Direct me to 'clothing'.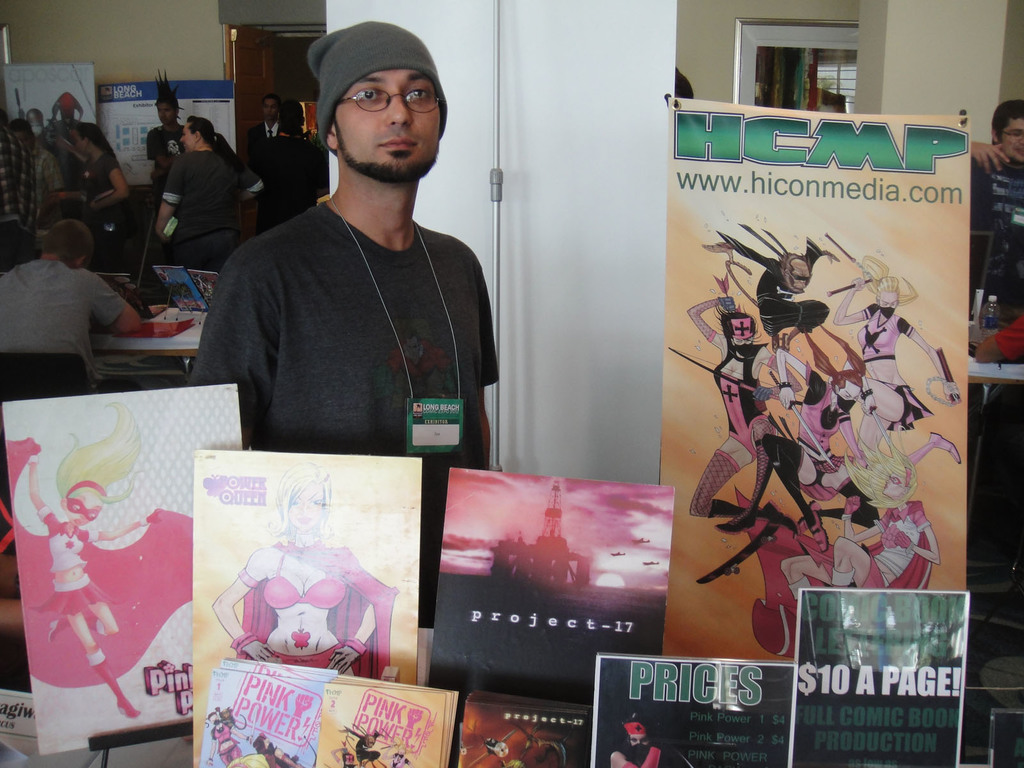
Direction: {"x1": 972, "y1": 147, "x2": 1023, "y2": 312}.
